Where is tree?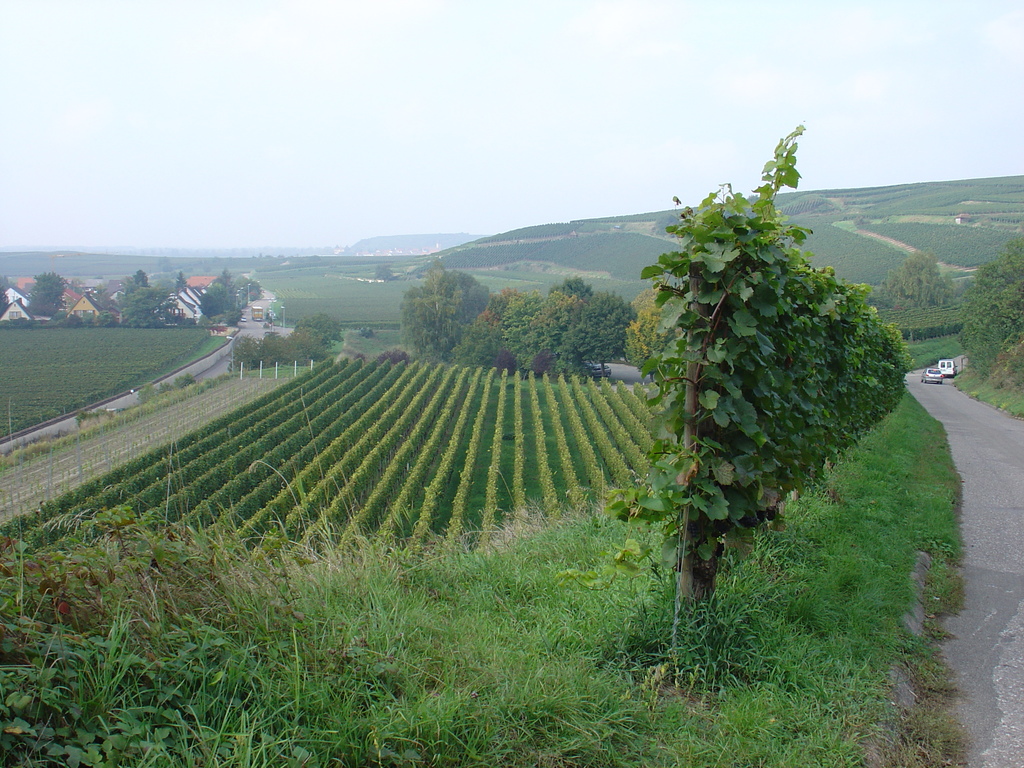
bbox=[396, 261, 492, 356].
